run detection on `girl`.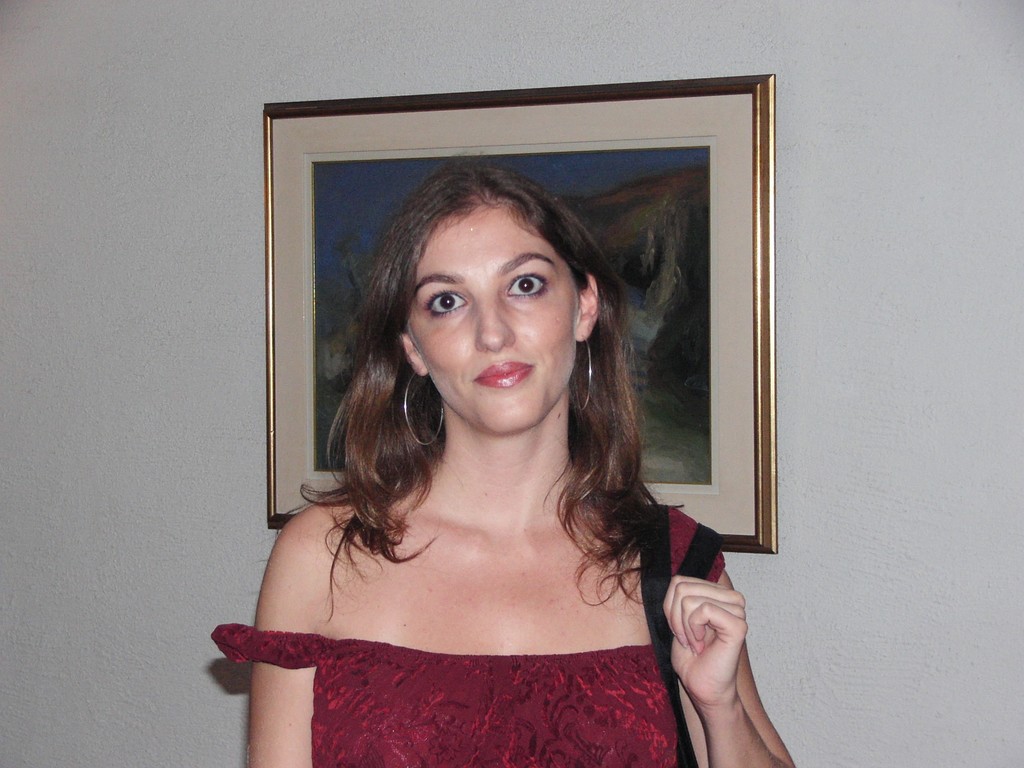
Result: locate(212, 157, 795, 767).
